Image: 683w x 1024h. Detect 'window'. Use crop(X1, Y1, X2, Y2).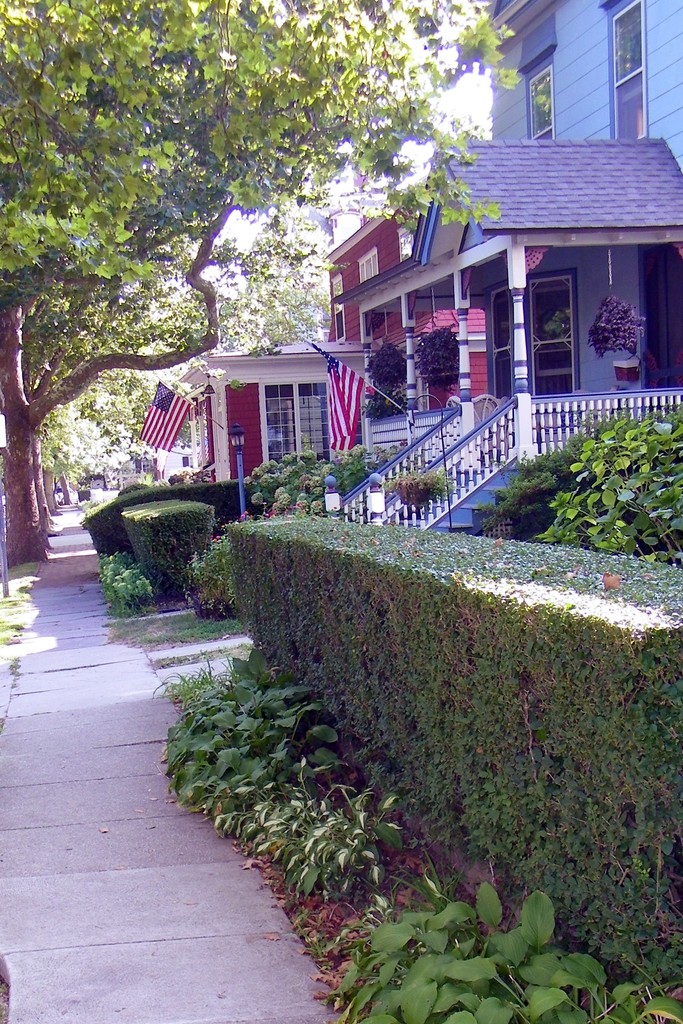
crop(358, 246, 375, 327).
